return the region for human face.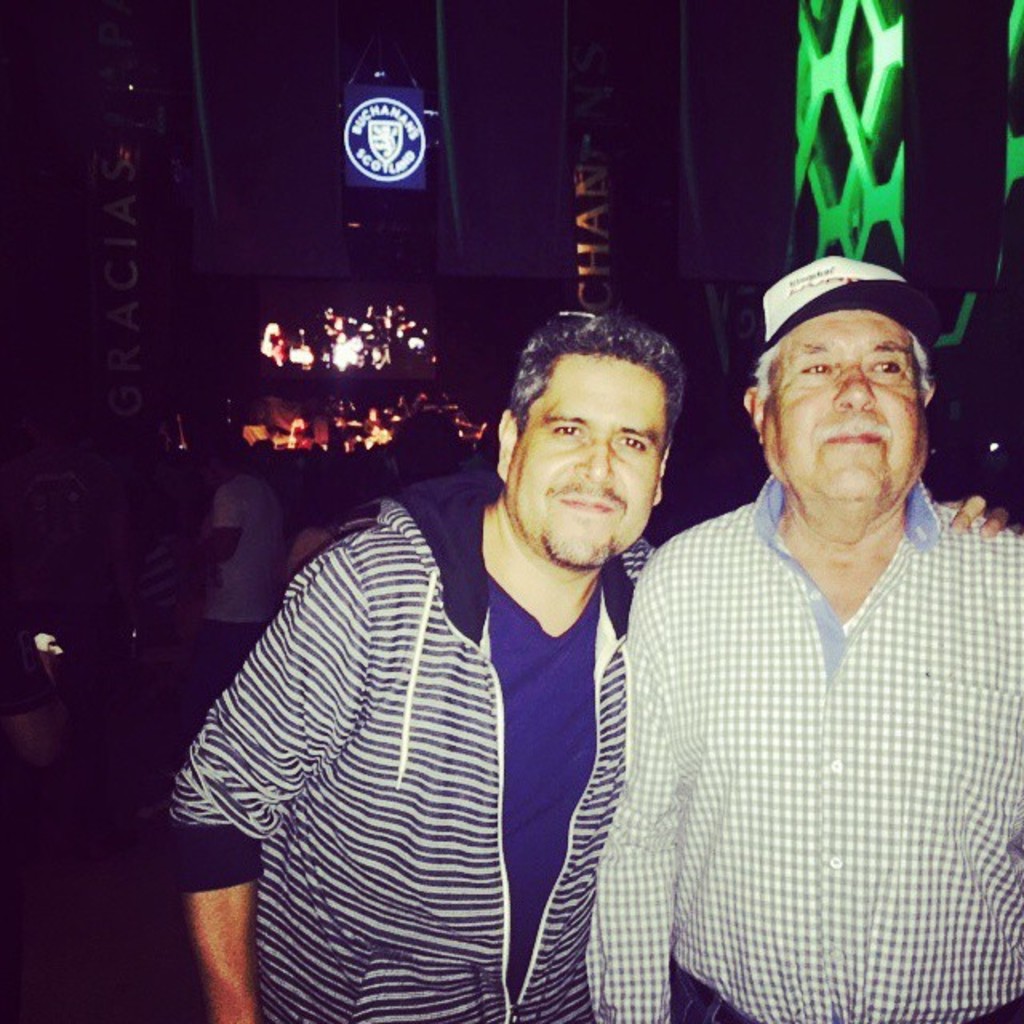
766 317 923 512.
